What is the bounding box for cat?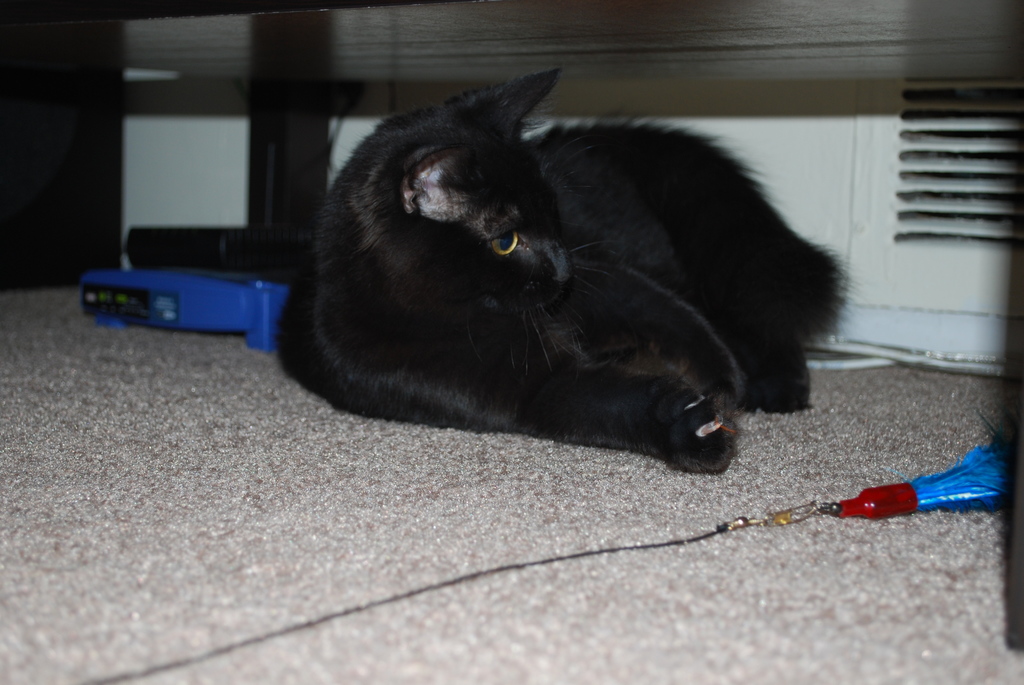
bbox(271, 68, 854, 472).
